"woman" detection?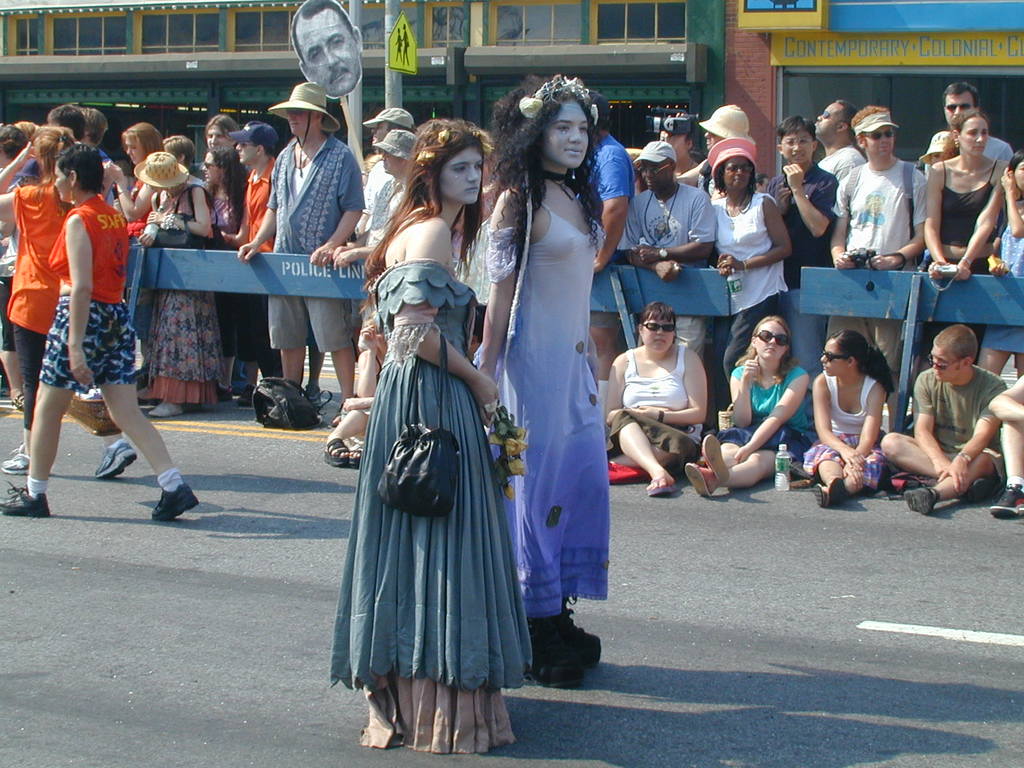
984:148:1023:378
